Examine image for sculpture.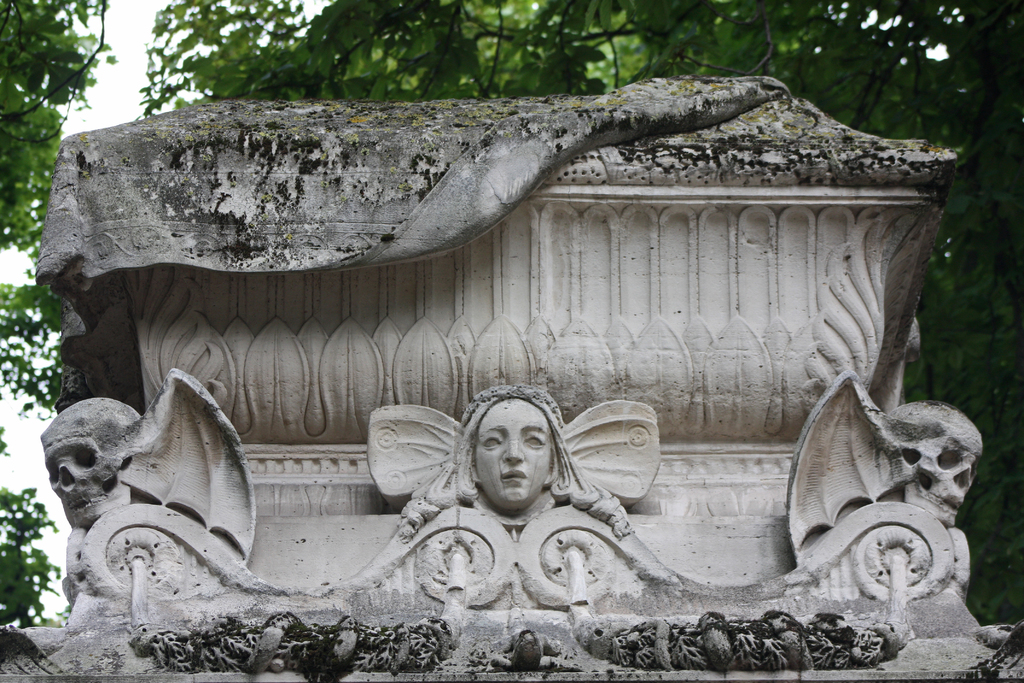
Examination result: bbox=[783, 373, 984, 634].
